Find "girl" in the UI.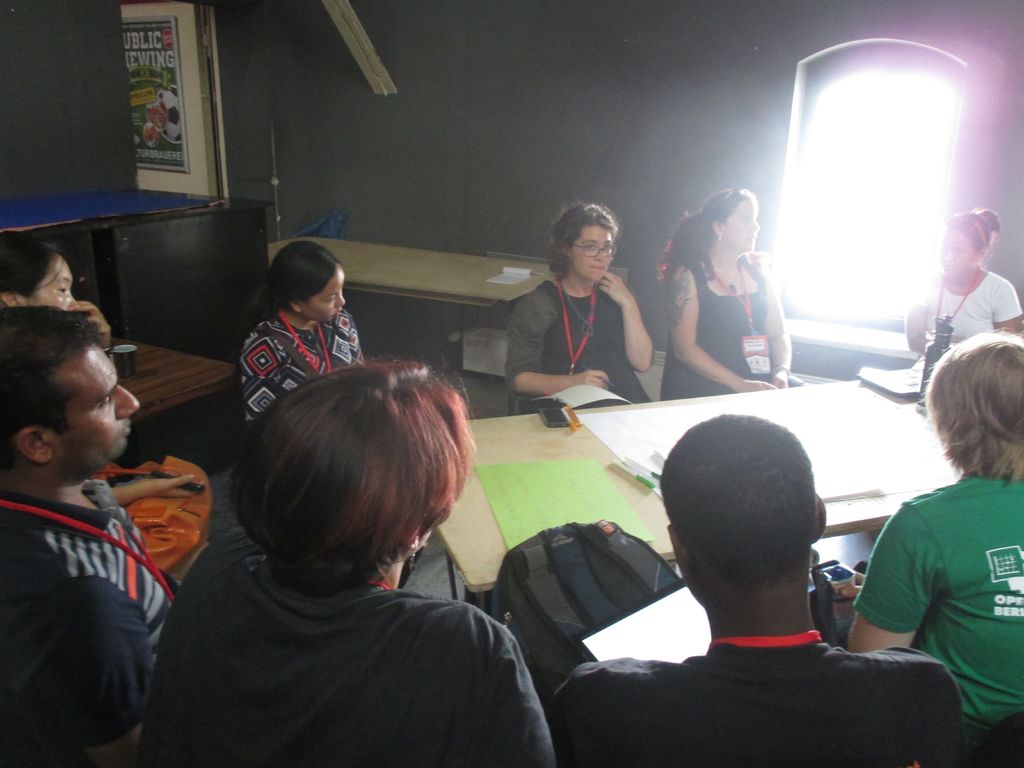
UI element at x1=241, y1=233, x2=367, y2=424.
